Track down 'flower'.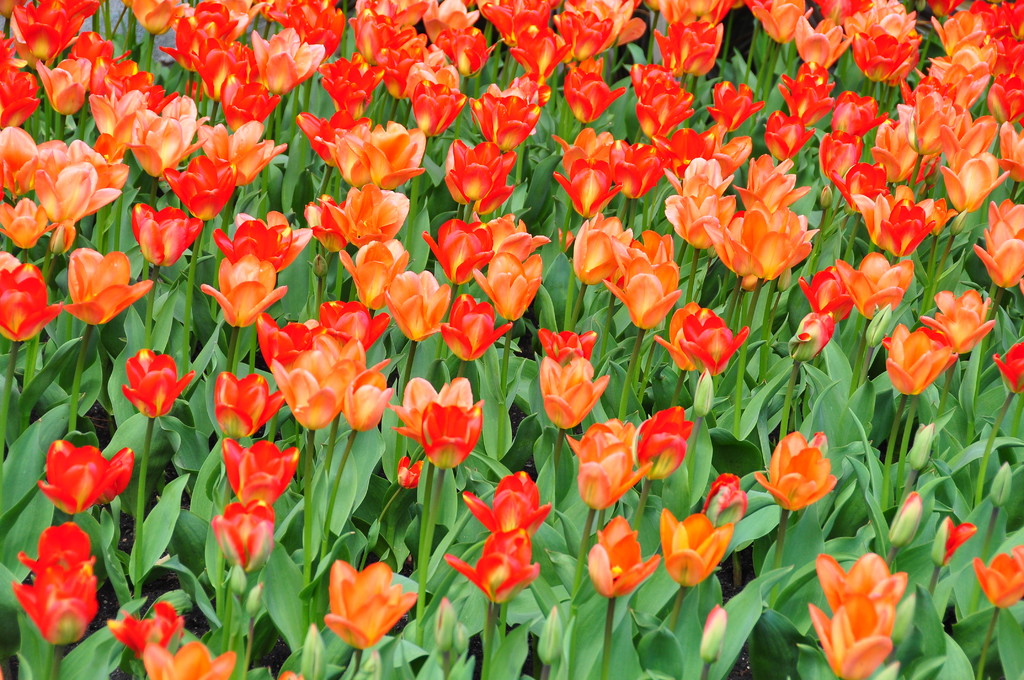
Tracked to (x1=6, y1=571, x2=98, y2=644).
